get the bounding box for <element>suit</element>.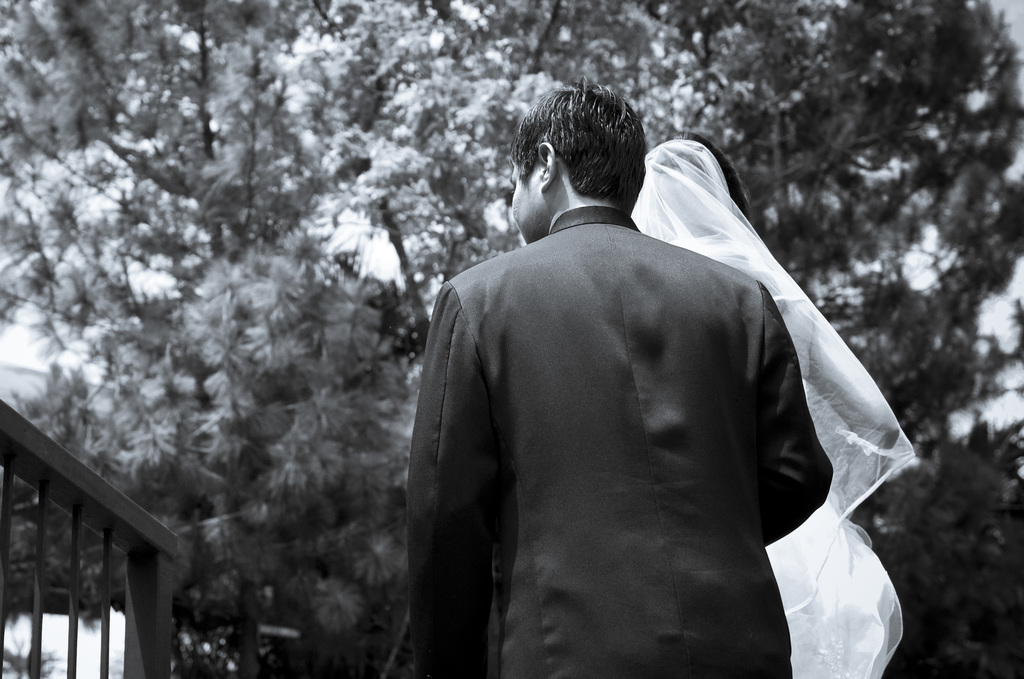
(left=393, top=175, right=853, bottom=665).
